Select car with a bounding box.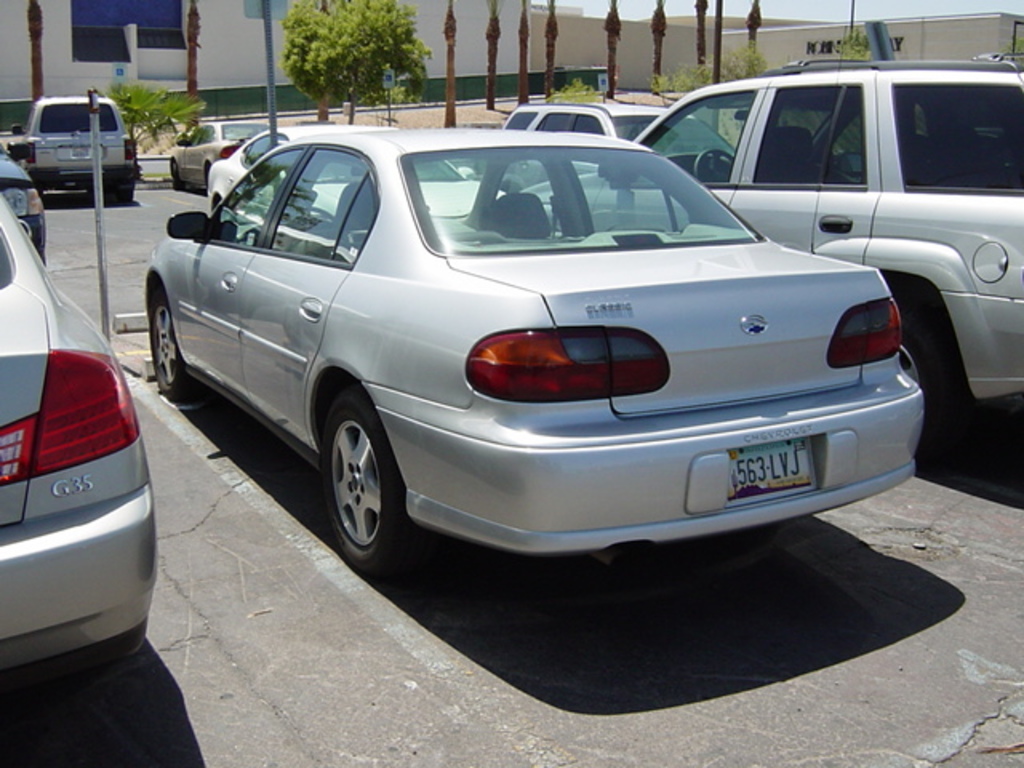
<bbox>502, 109, 666, 181</bbox>.
